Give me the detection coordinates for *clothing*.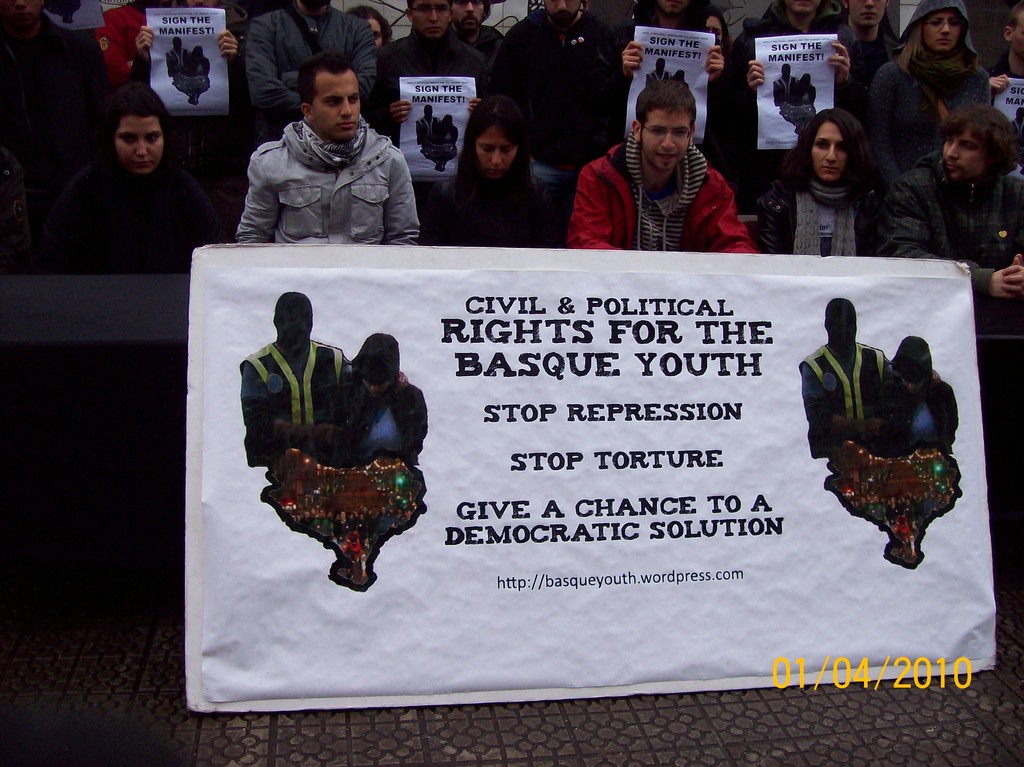
(left=170, top=49, right=186, bottom=74).
